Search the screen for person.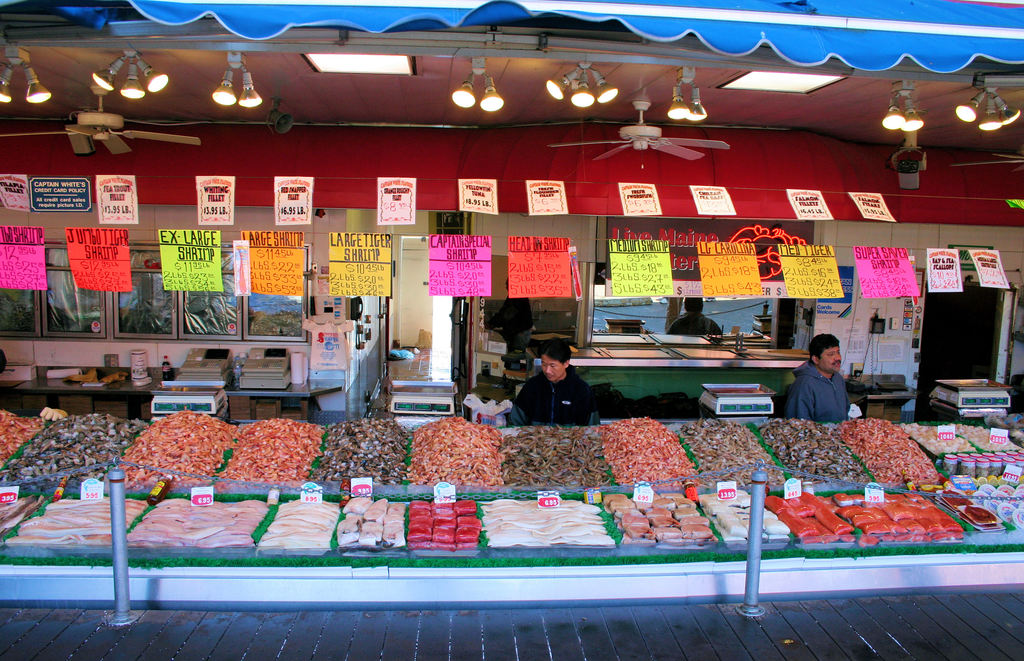
Found at bbox=(673, 294, 726, 339).
